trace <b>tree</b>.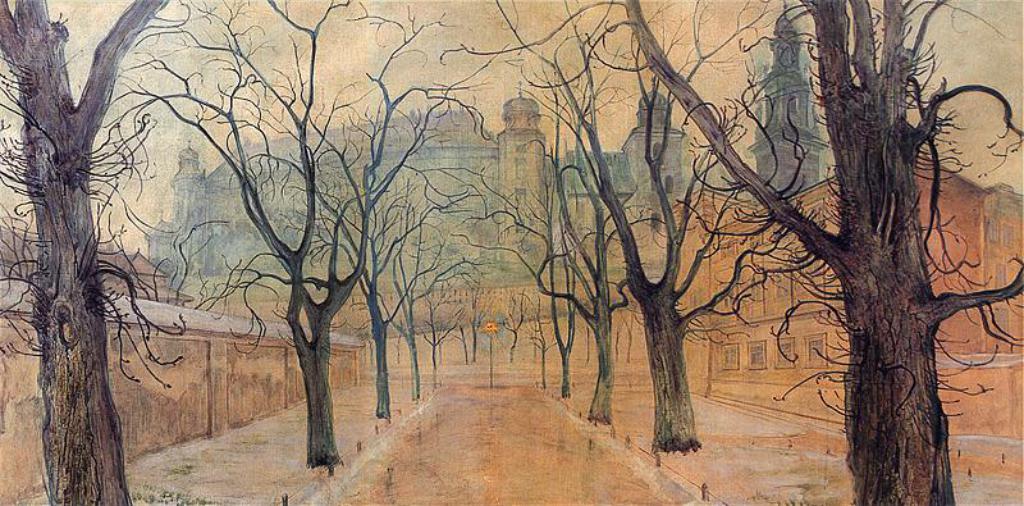
Traced to (x1=0, y1=0, x2=170, y2=505).
